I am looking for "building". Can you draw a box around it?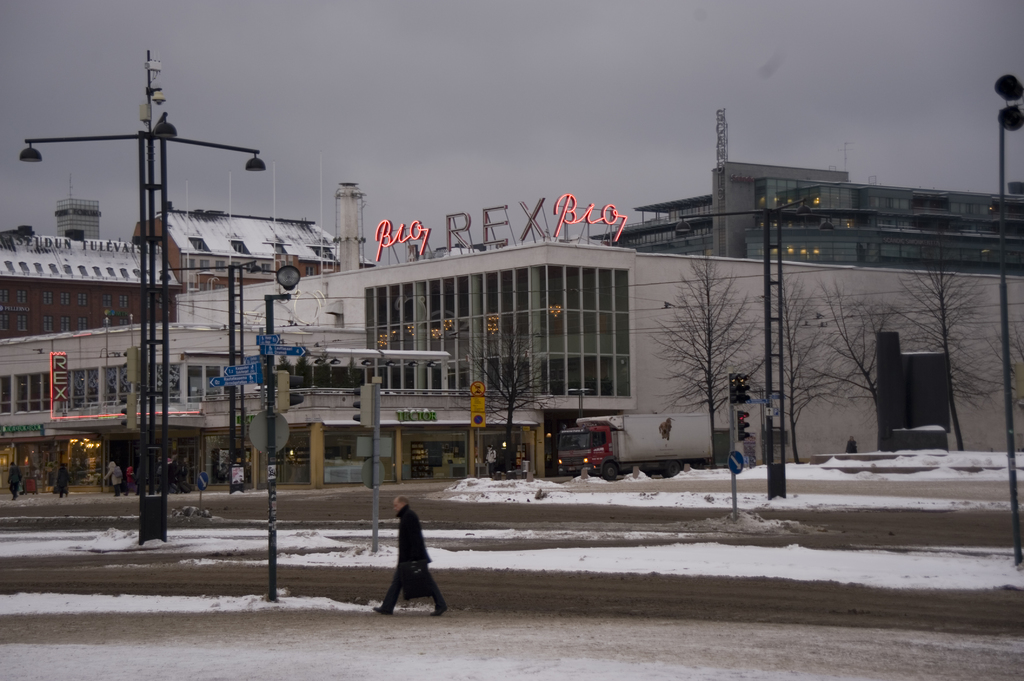
Sure, the bounding box is bbox(593, 166, 1023, 265).
